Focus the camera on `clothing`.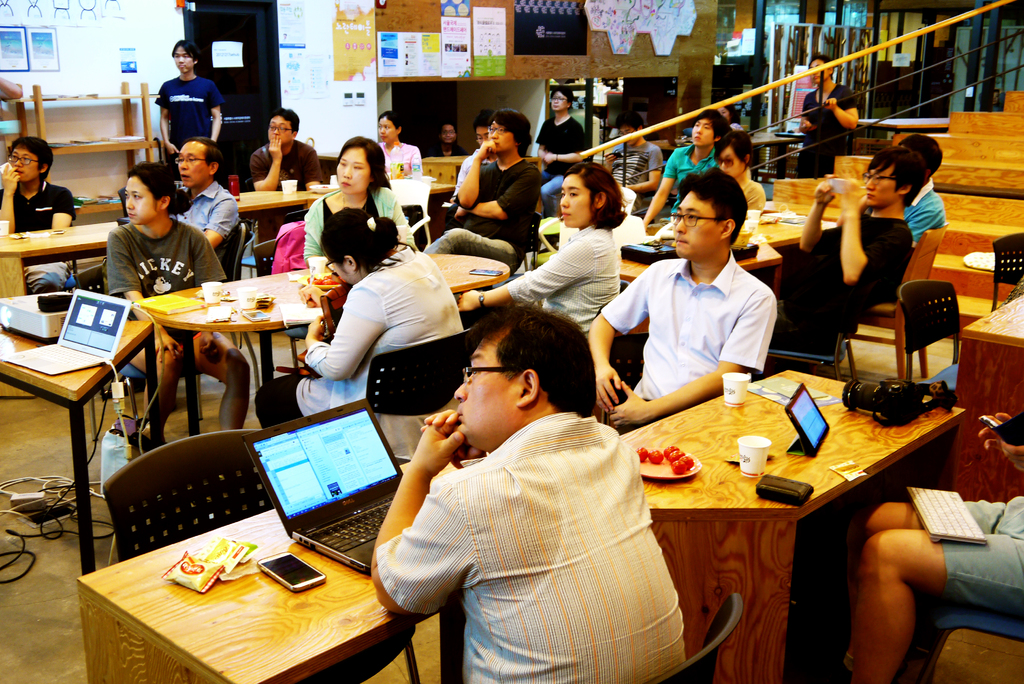
Focus region: [505, 222, 621, 334].
